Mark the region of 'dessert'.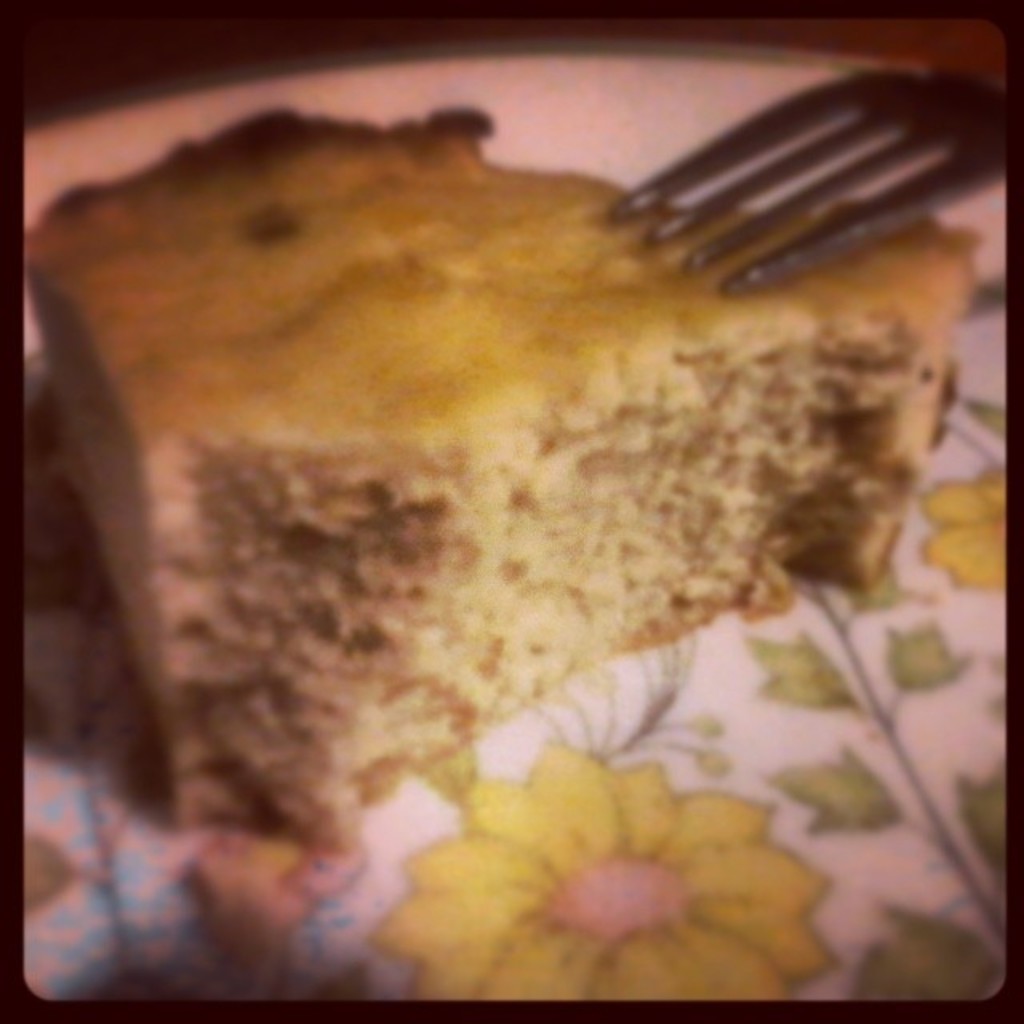
Region: crop(58, 88, 986, 926).
